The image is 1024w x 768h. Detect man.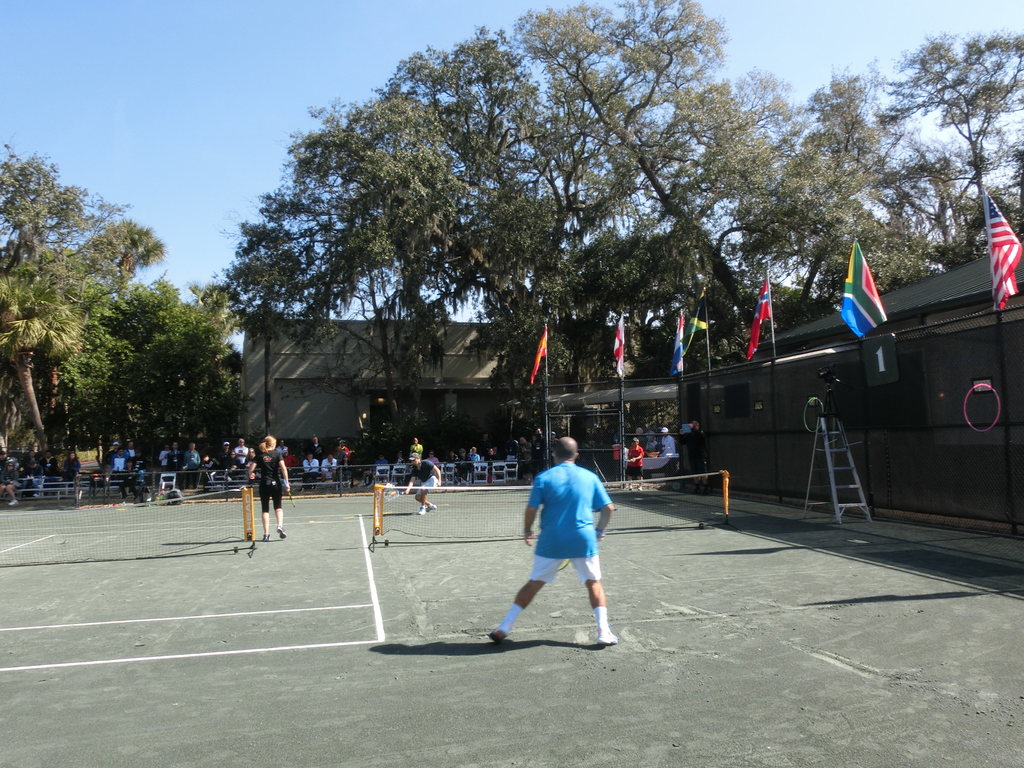
Detection: rect(245, 440, 292, 545).
